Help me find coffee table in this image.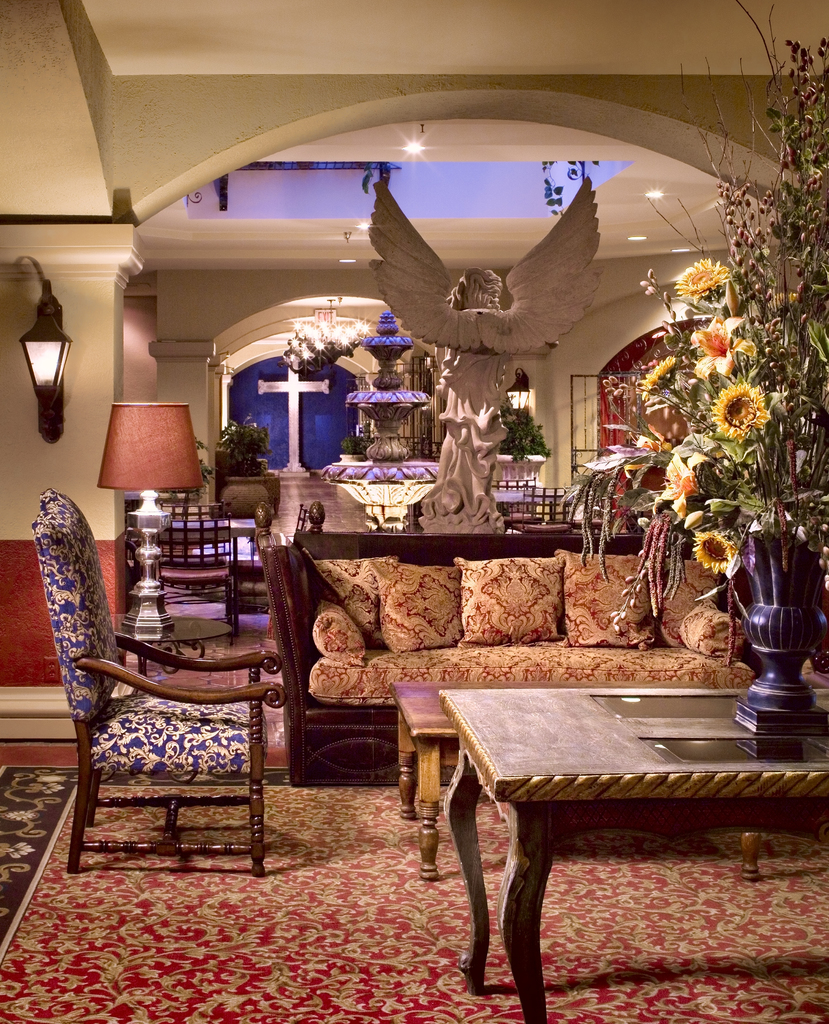
Found it: rect(485, 493, 555, 515).
